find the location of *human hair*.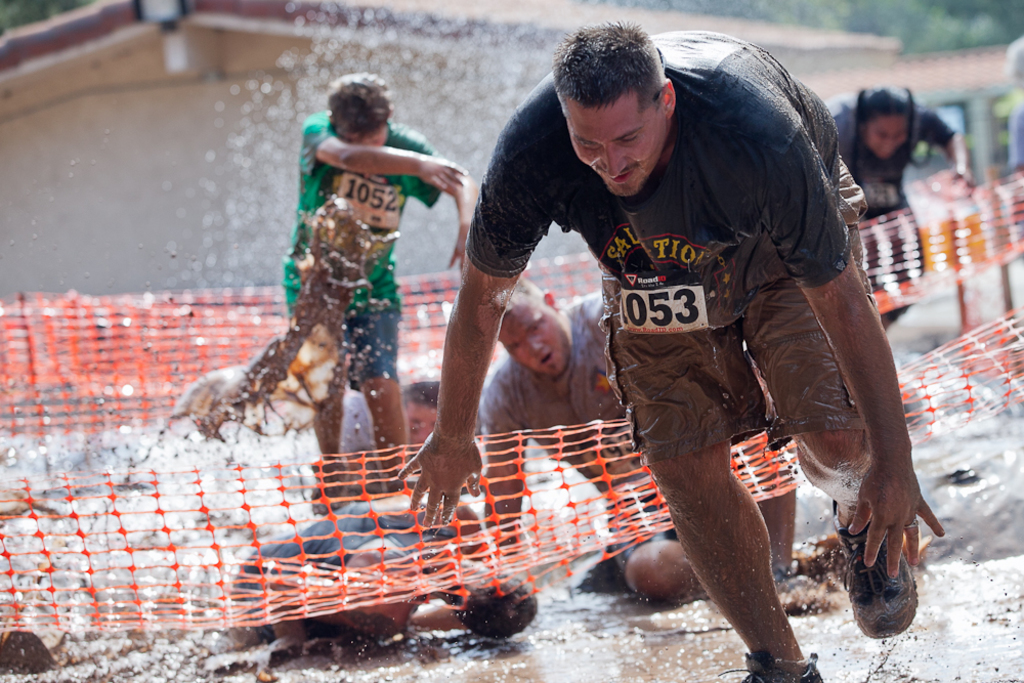
Location: detection(322, 69, 392, 132).
